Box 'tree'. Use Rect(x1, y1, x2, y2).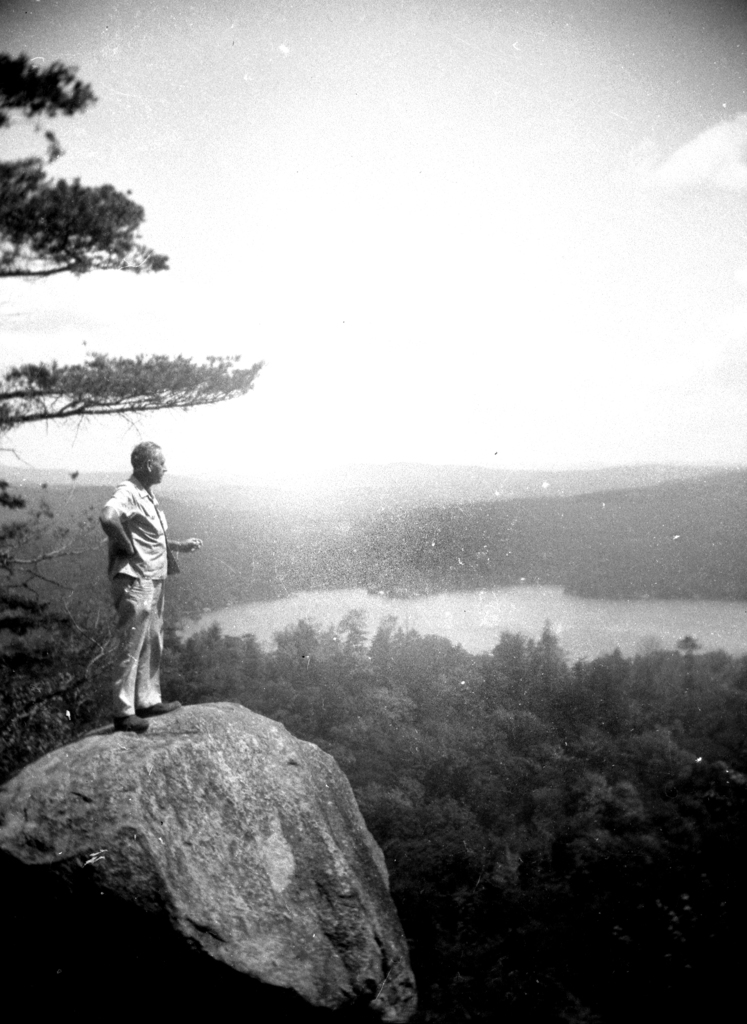
Rect(0, 47, 260, 741).
